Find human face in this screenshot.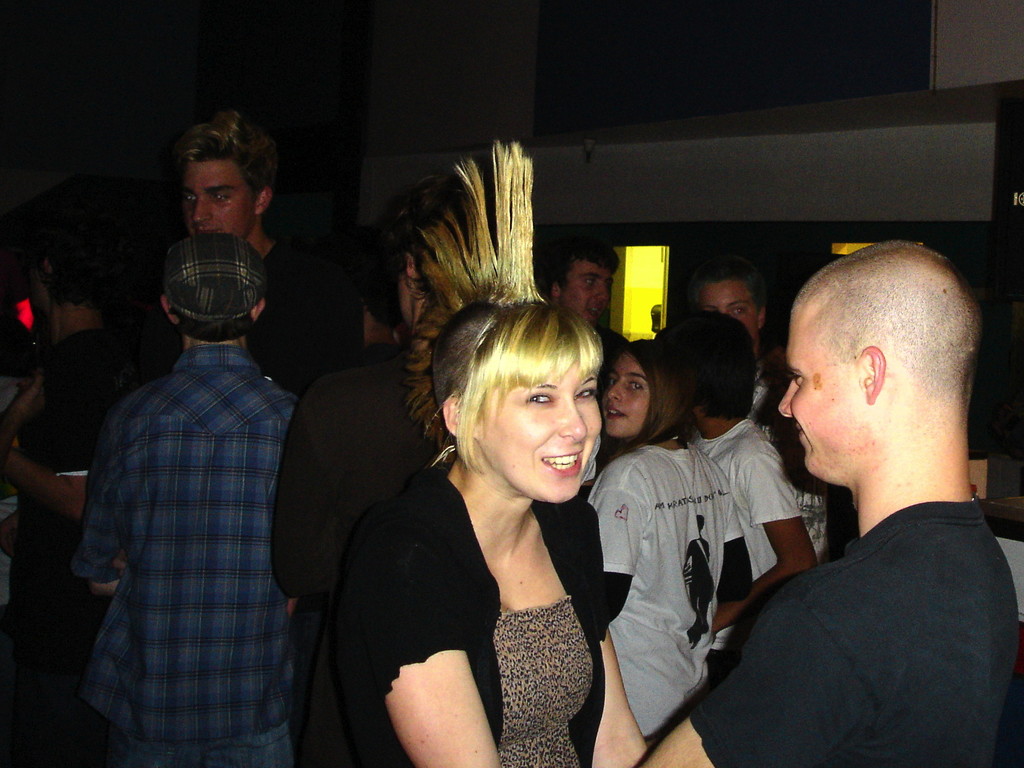
The bounding box for human face is 602/350/645/432.
